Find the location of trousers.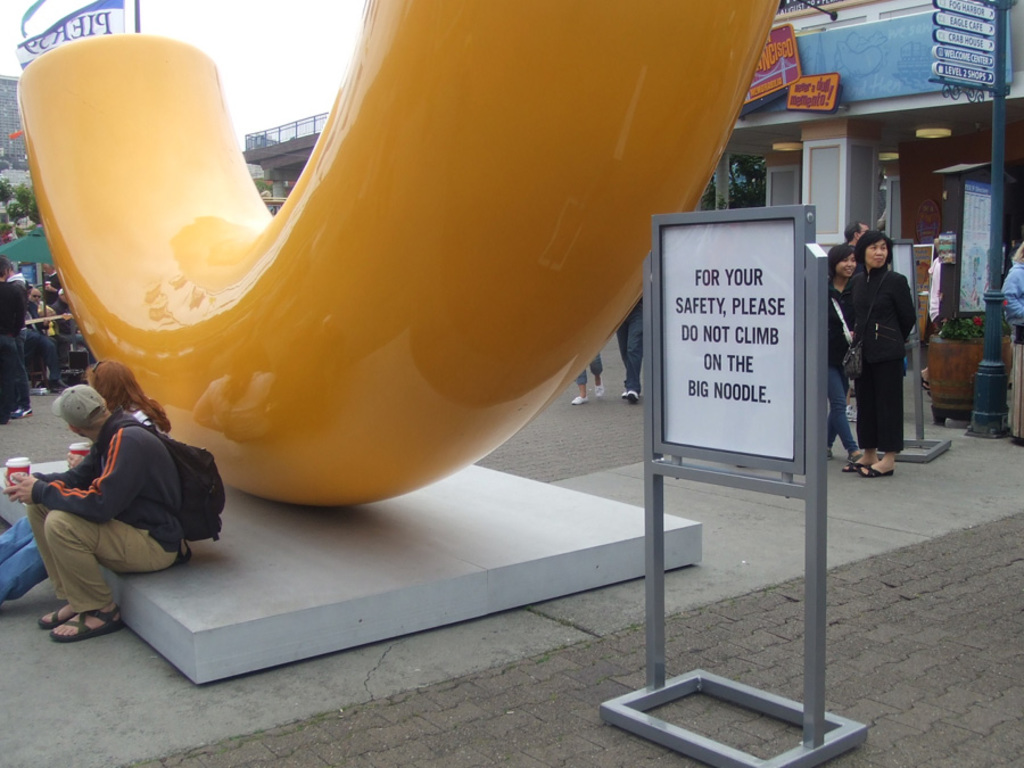
Location: select_region(24, 499, 176, 609).
